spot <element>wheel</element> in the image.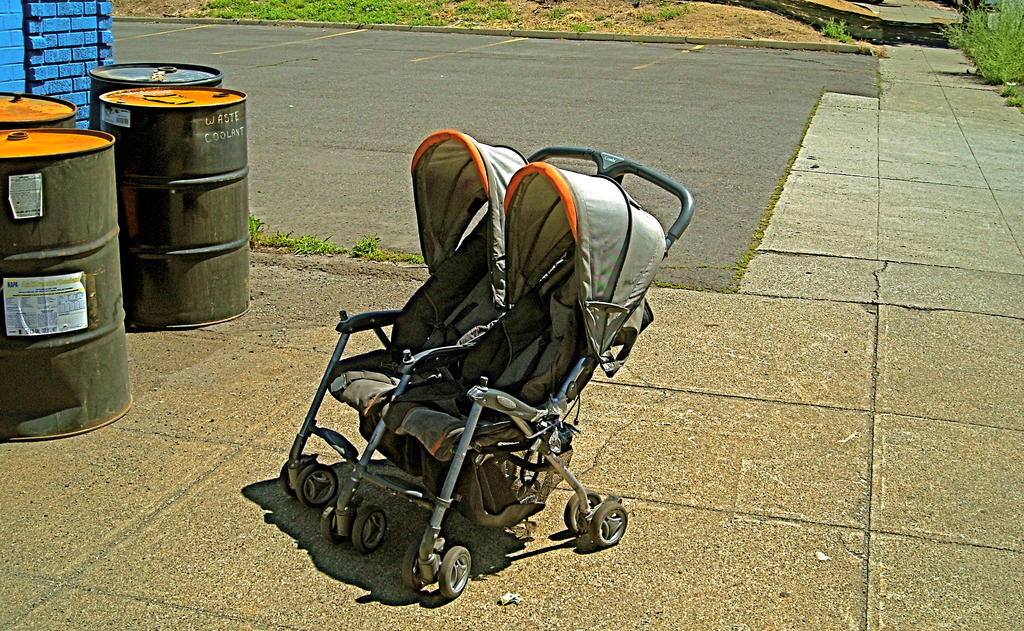
<element>wheel</element> found at <box>353,505,387,554</box>.
